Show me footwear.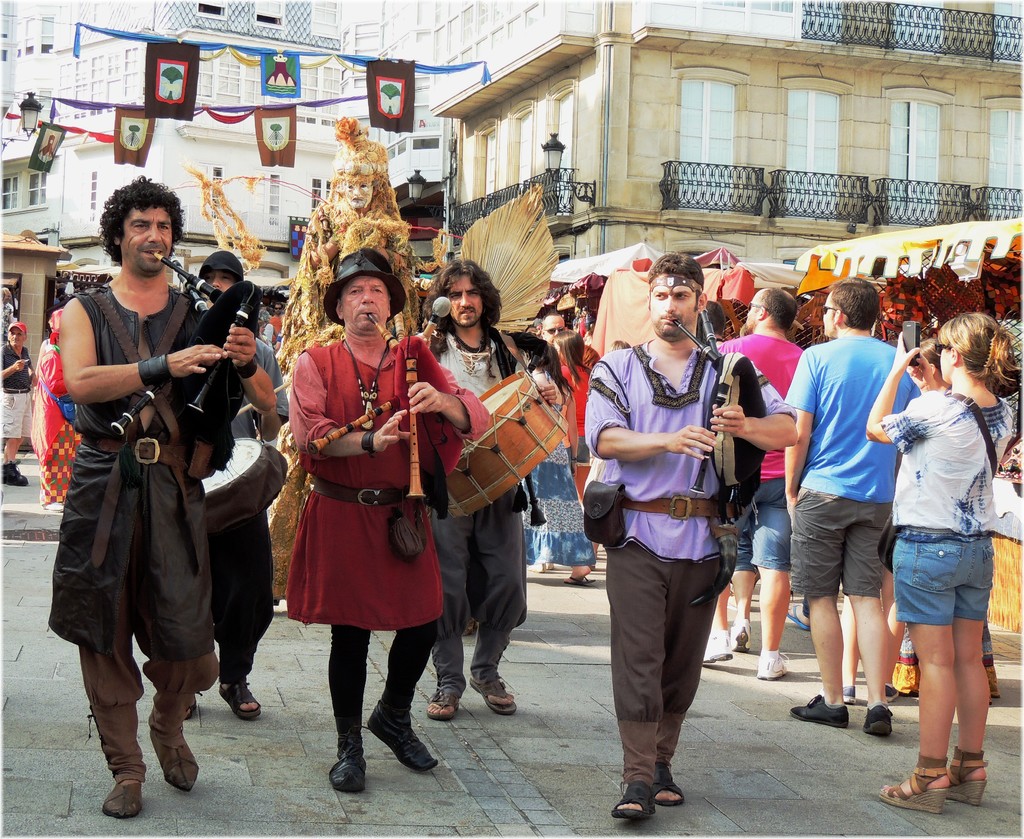
footwear is here: select_region(951, 743, 990, 805).
